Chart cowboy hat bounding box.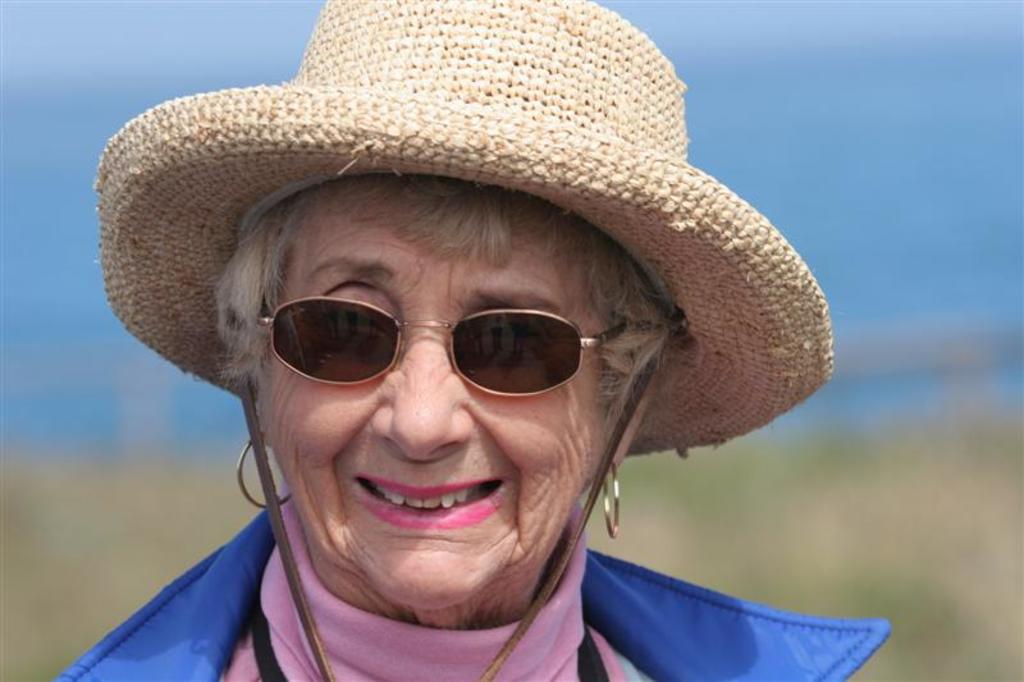
Charted: <region>99, 0, 835, 470</region>.
